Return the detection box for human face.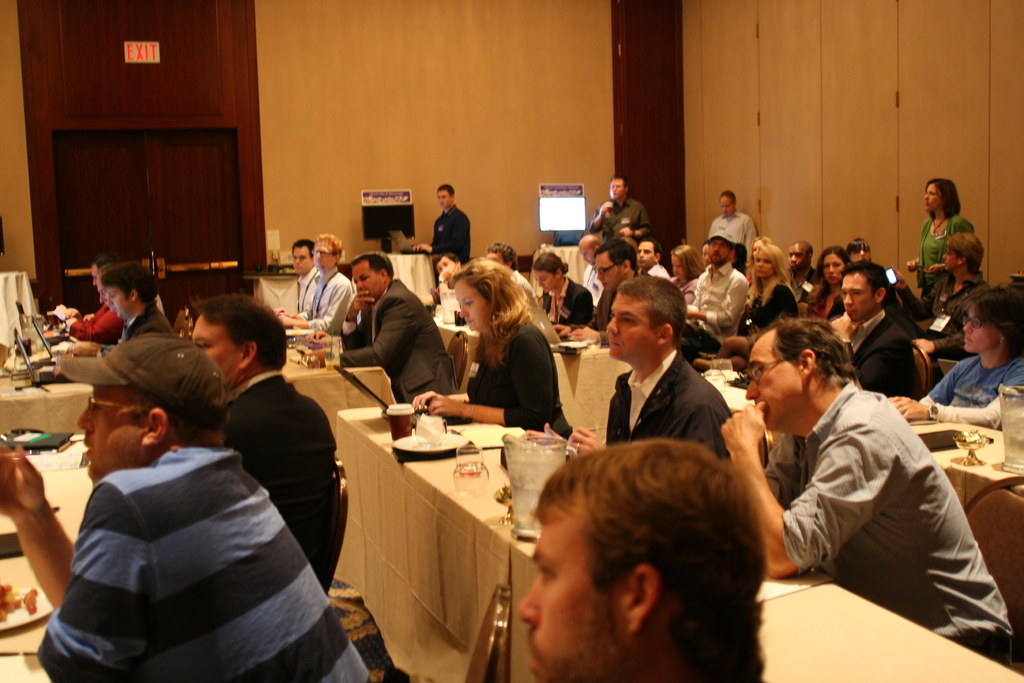
Rect(291, 248, 311, 272).
